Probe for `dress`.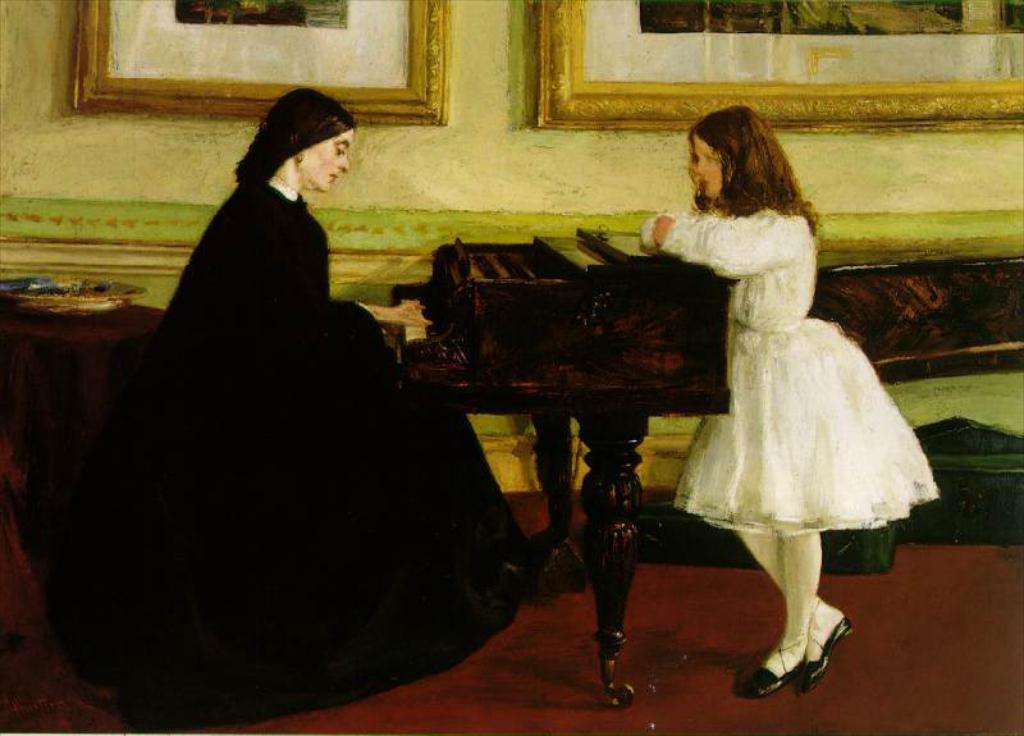
Probe result: region(20, 173, 526, 733).
